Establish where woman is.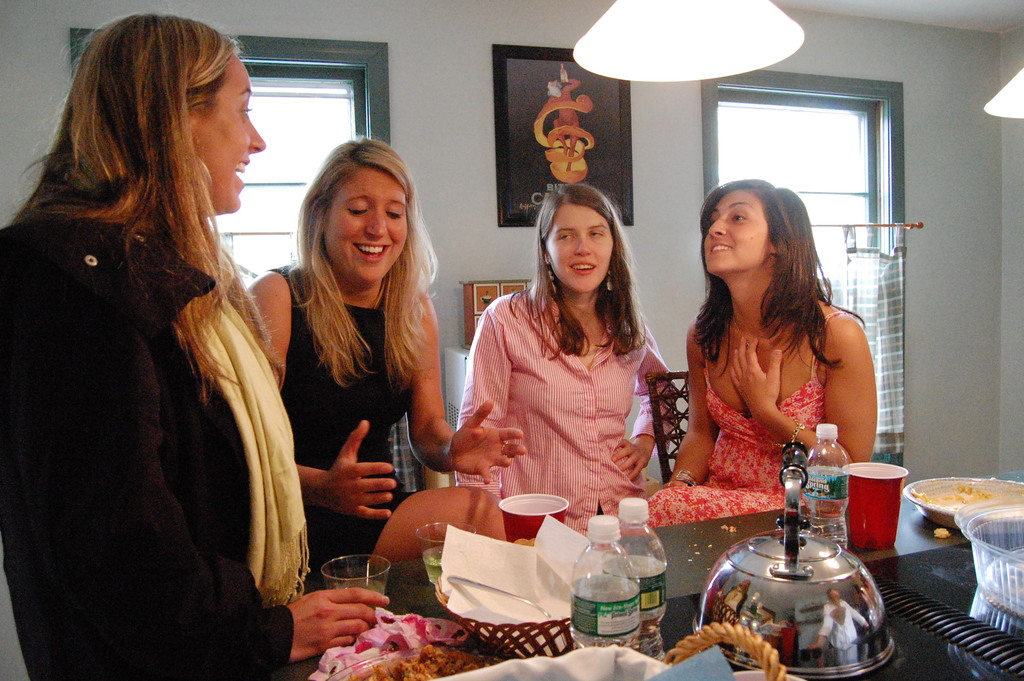
Established at [left=263, top=135, right=459, bottom=588].
